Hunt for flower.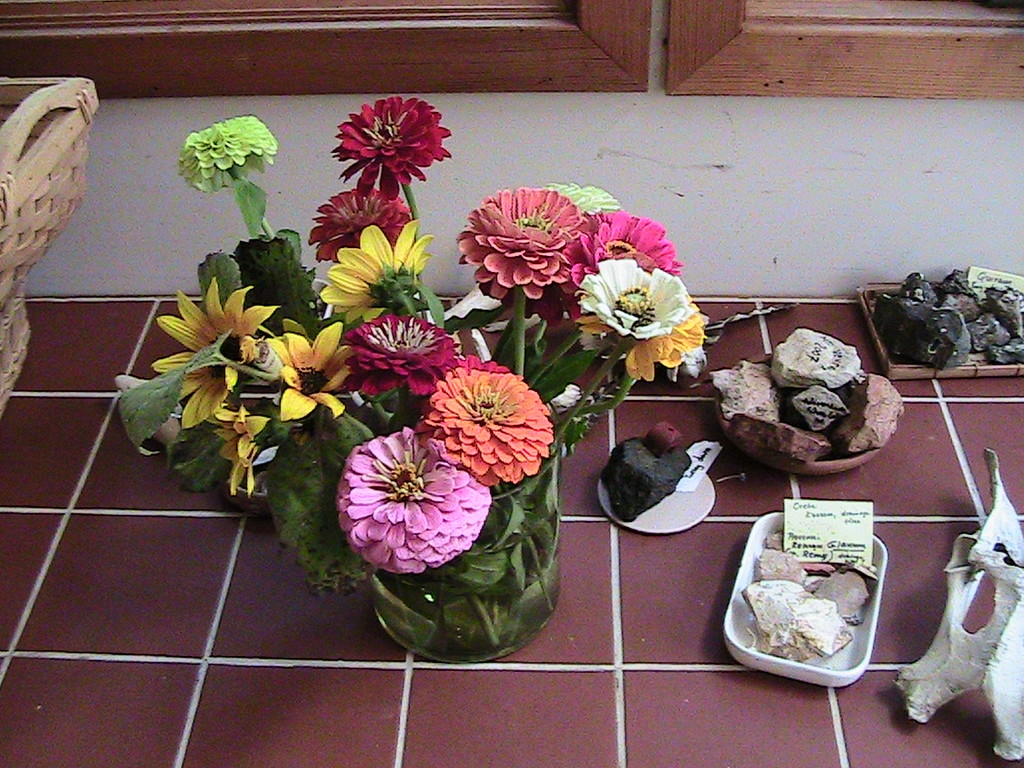
Hunted down at <bbox>569, 256, 703, 383</bbox>.
